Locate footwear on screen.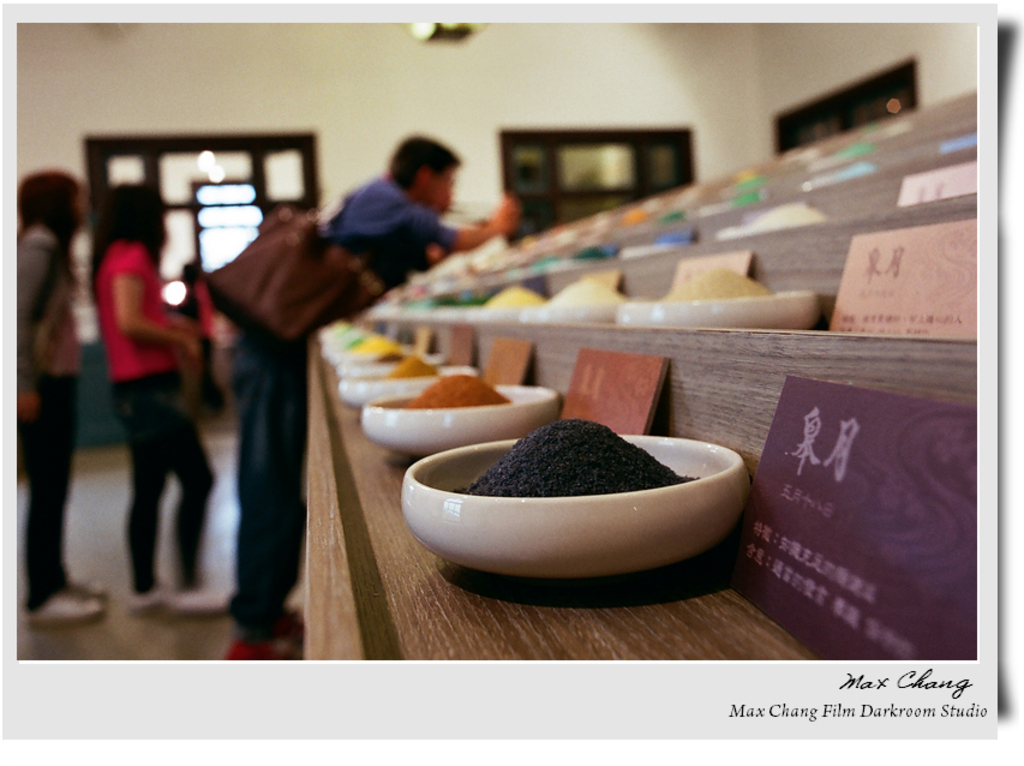
On screen at 29:579:112:620.
